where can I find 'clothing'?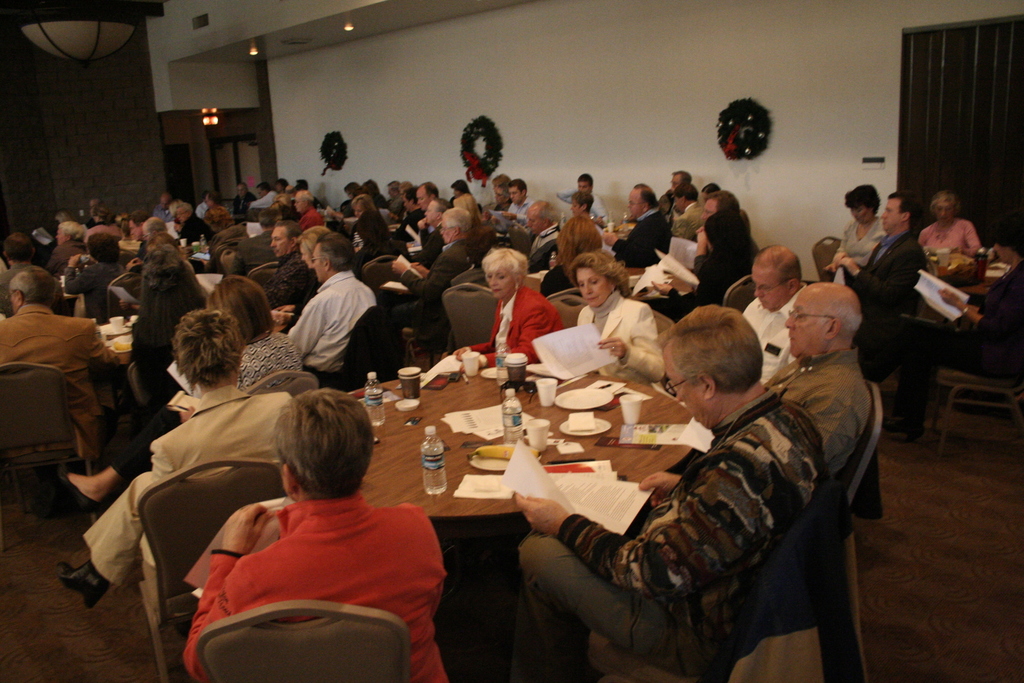
You can find it at 517 382 829 682.
